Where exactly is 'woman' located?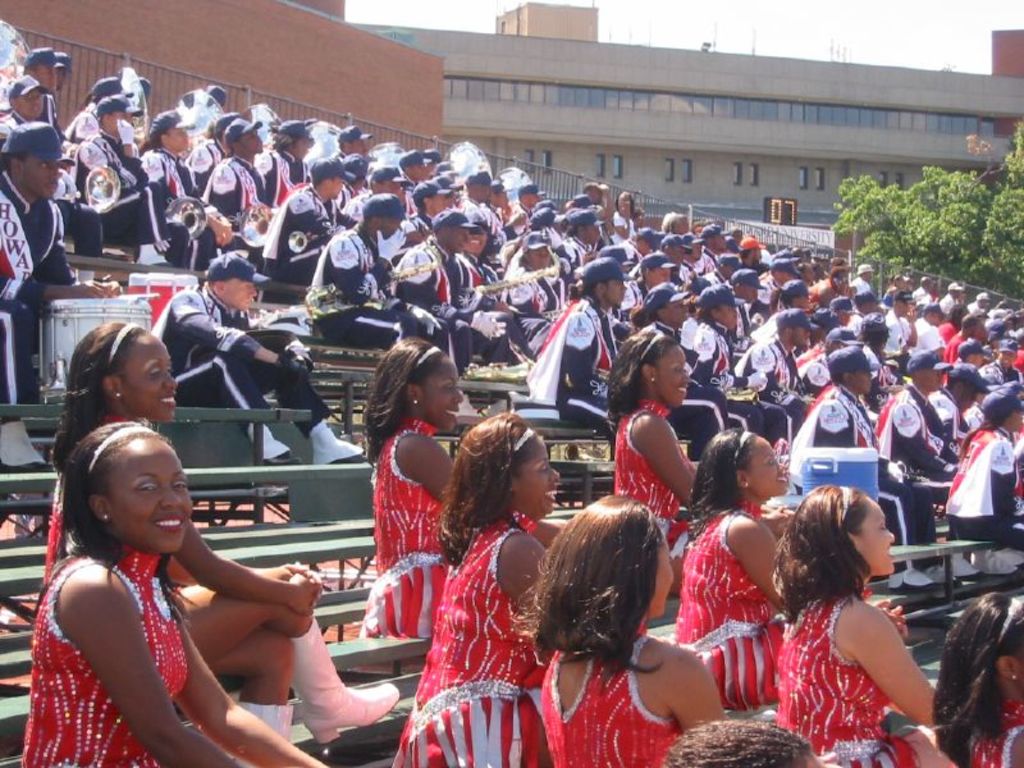
Its bounding box is [left=772, top=483, right=959, bottom=767].
